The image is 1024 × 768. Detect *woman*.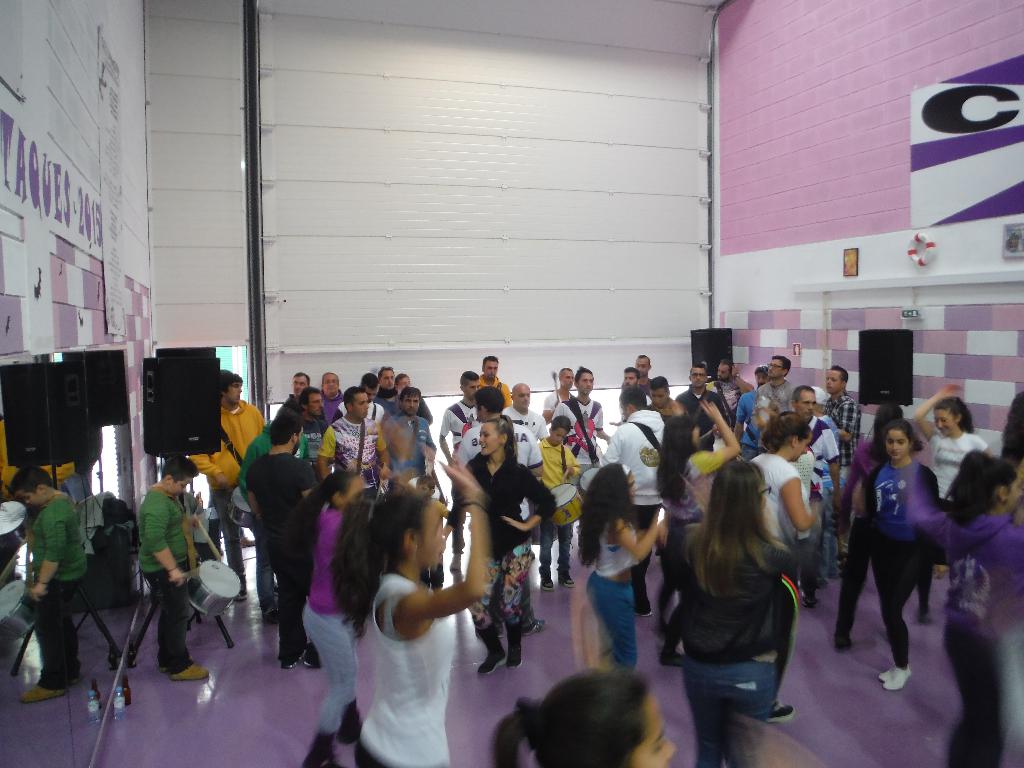
Detection: region(906, 387, 989, 502).
